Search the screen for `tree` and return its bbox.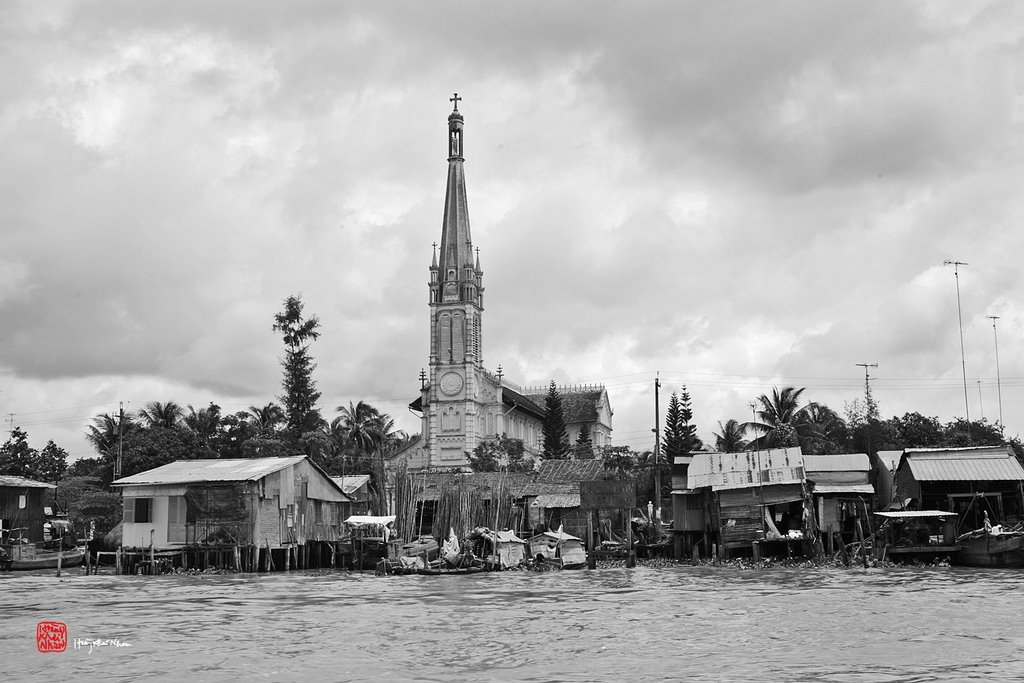
Found: detection(462, 431, 533, 473).
